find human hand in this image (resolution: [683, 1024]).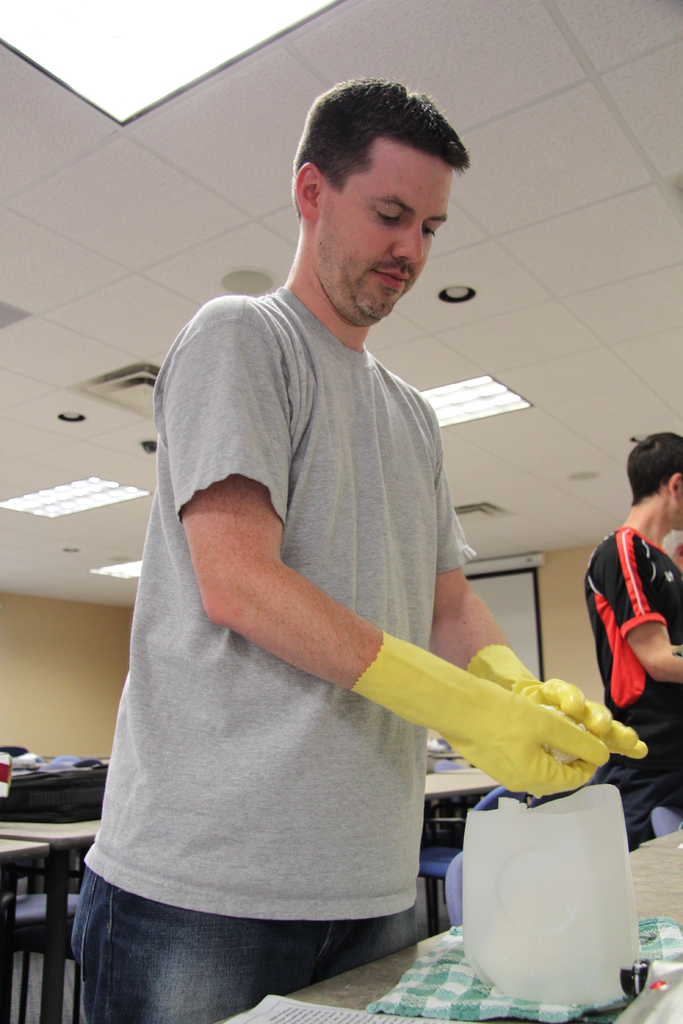
pyautogui.locateOnScreen(164, 298, 609, 793).
